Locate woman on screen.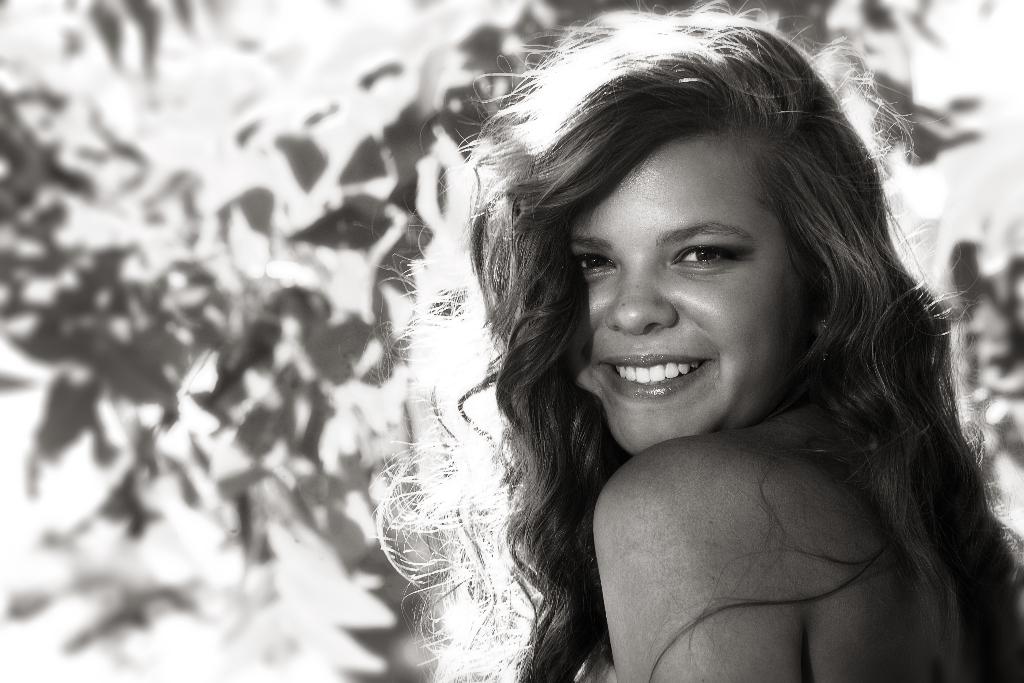
On screen at region(359, 29, 1000, 682).
